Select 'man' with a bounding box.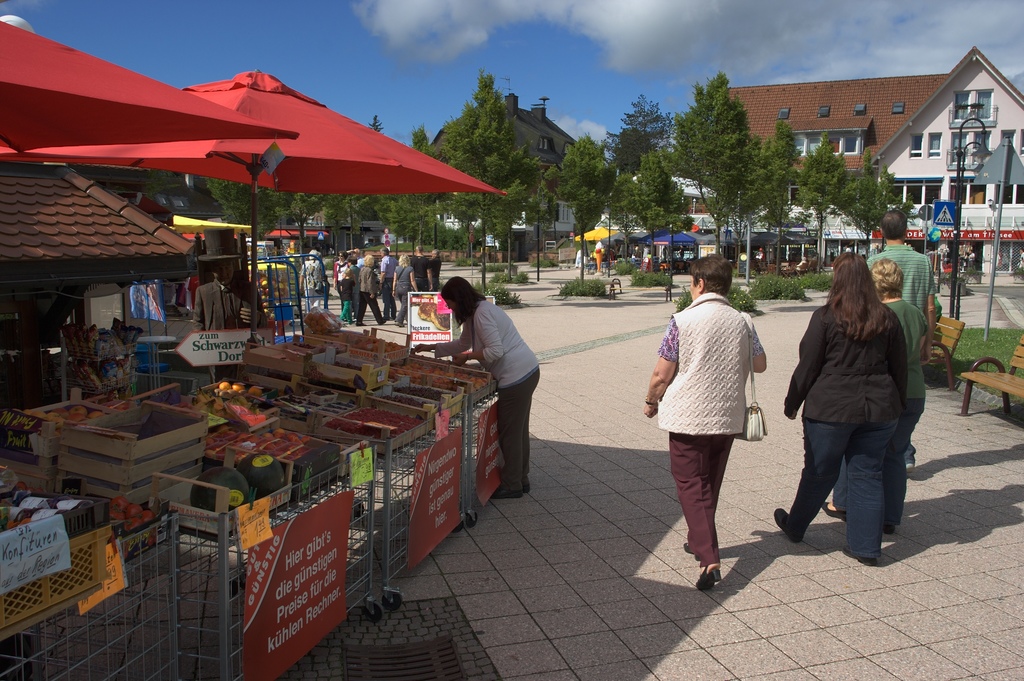
(x1=428, y1=248, x2=440, y2=290).
